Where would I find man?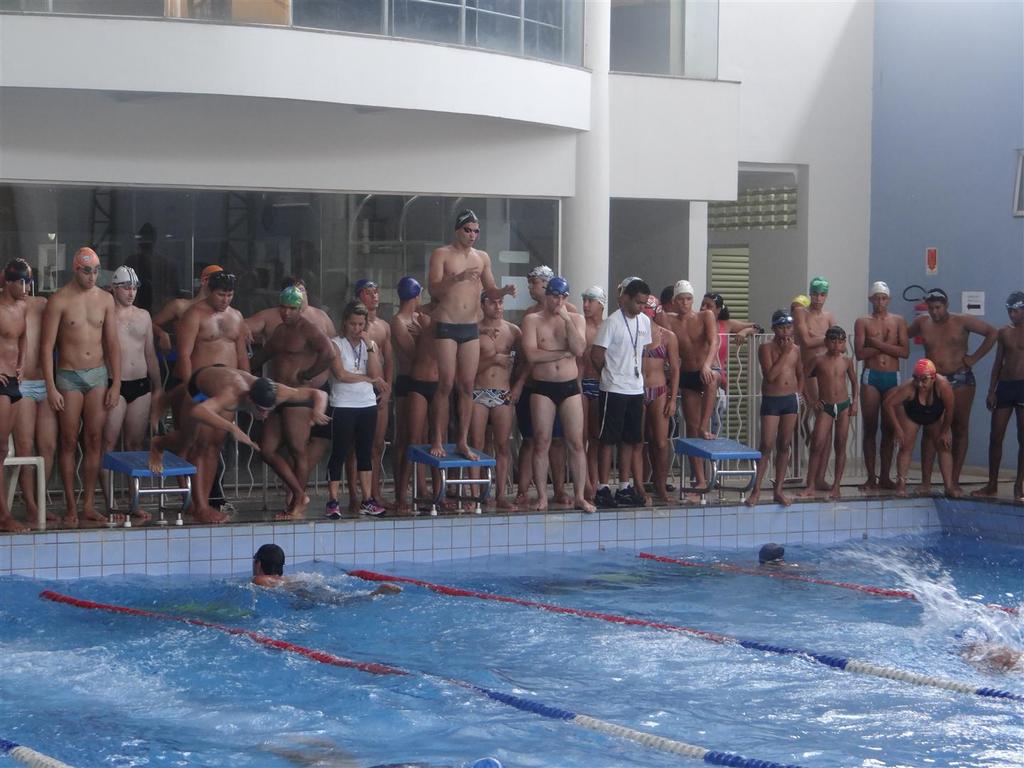
At left=260, top=287, right=329, bottom=516.
